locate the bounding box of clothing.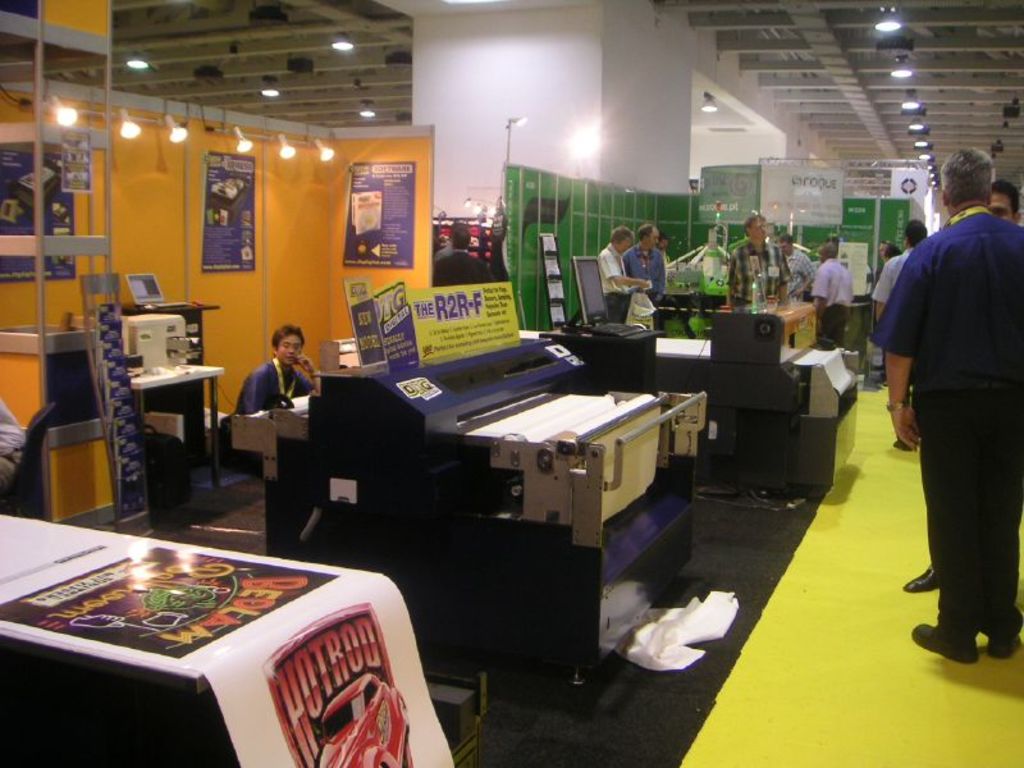
Bounding box: <region>876, 202, 1020, 635</region>.
